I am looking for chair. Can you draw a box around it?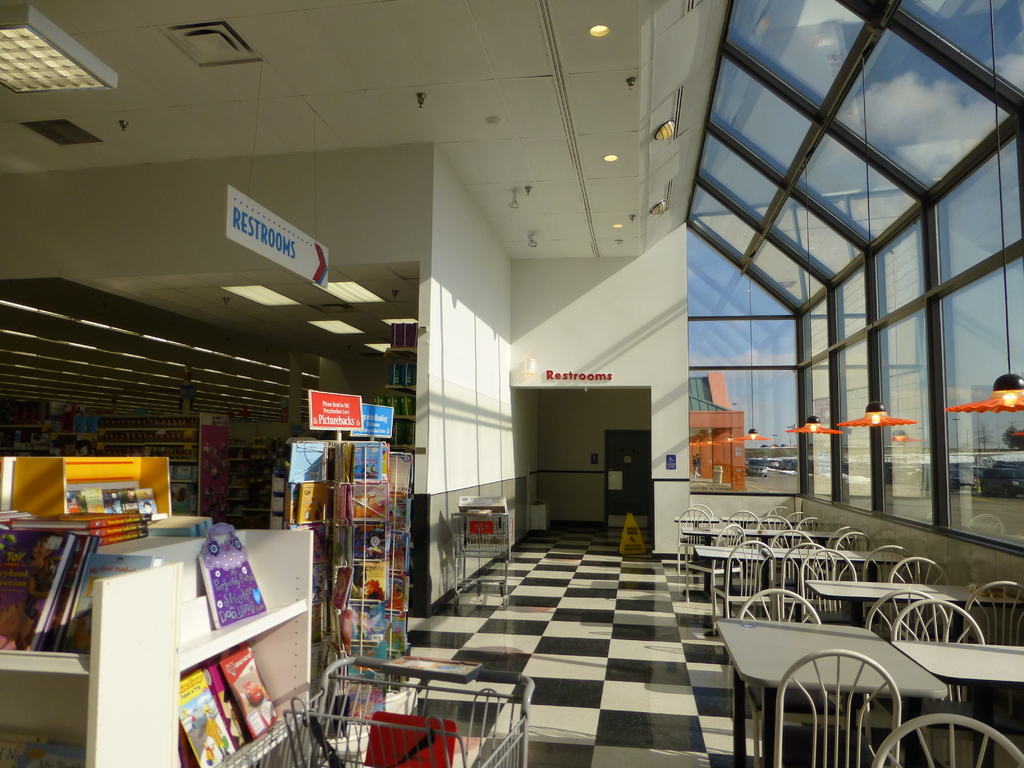
Sure, the bounding box is {"x1": 726, "y1": 504, "x2": 758, "y2": 543}.
